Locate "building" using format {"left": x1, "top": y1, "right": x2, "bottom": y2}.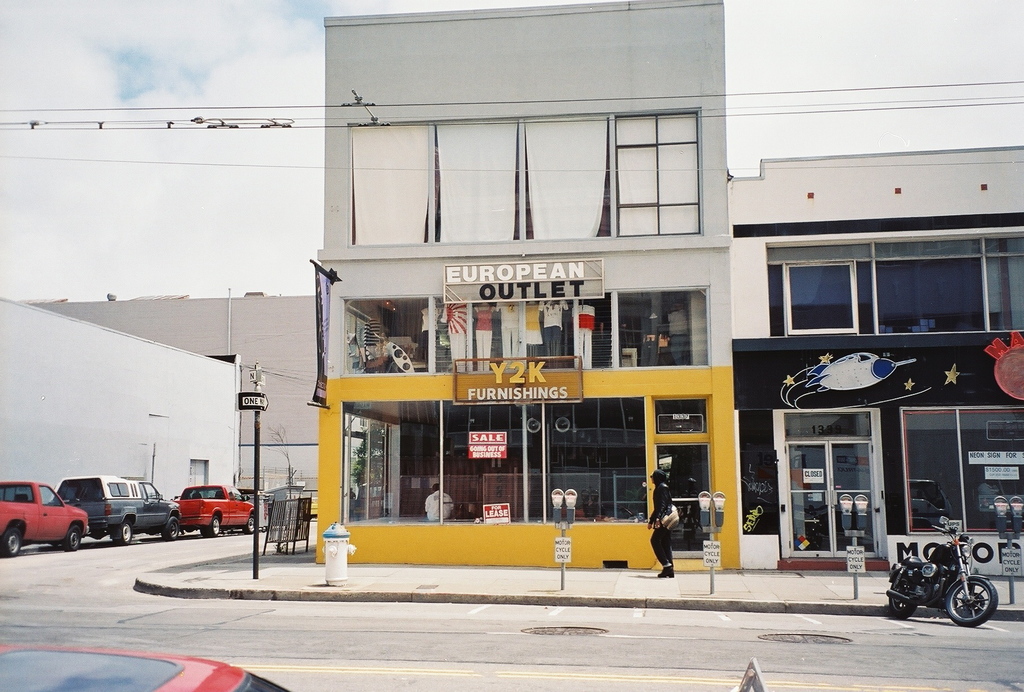
{"left": 12, "top": 297, "right": 316, "bottom": 498}.
